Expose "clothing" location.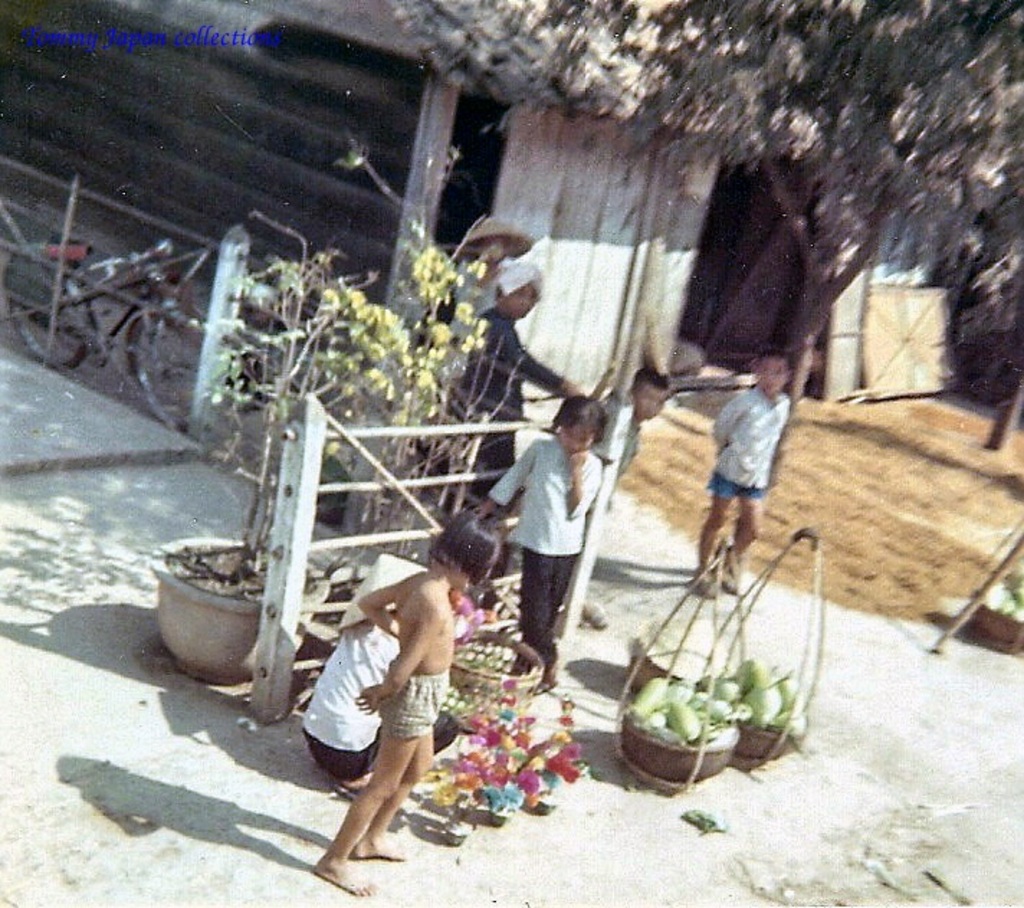
Exposed at (495, 410, 620, 669).
